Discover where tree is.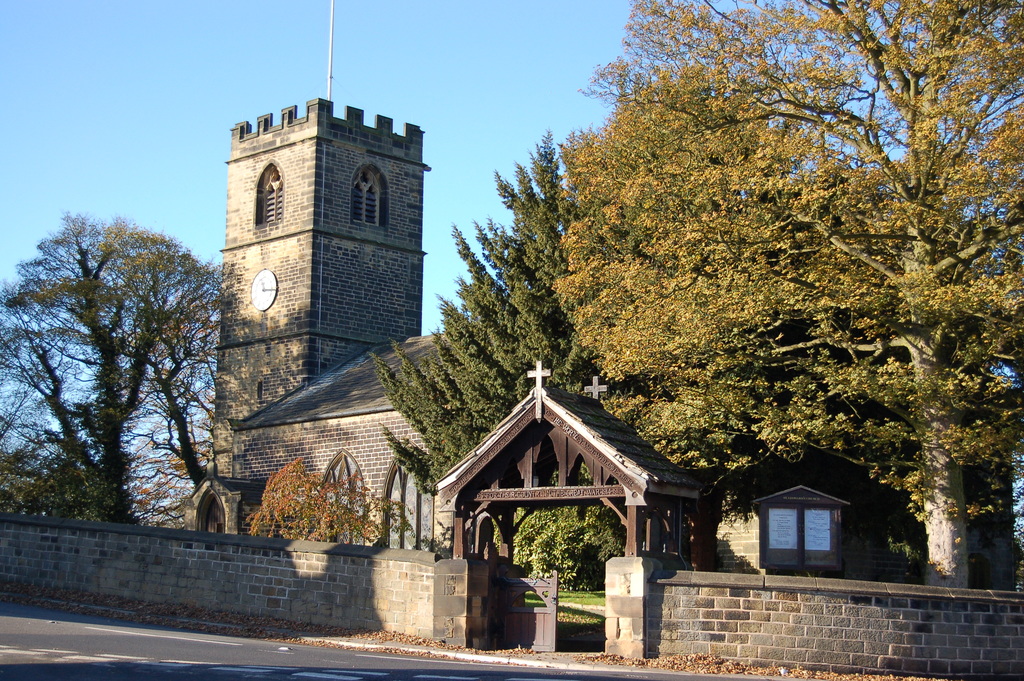
Discovered at left=21, top=174, right=221, bottom=541.
